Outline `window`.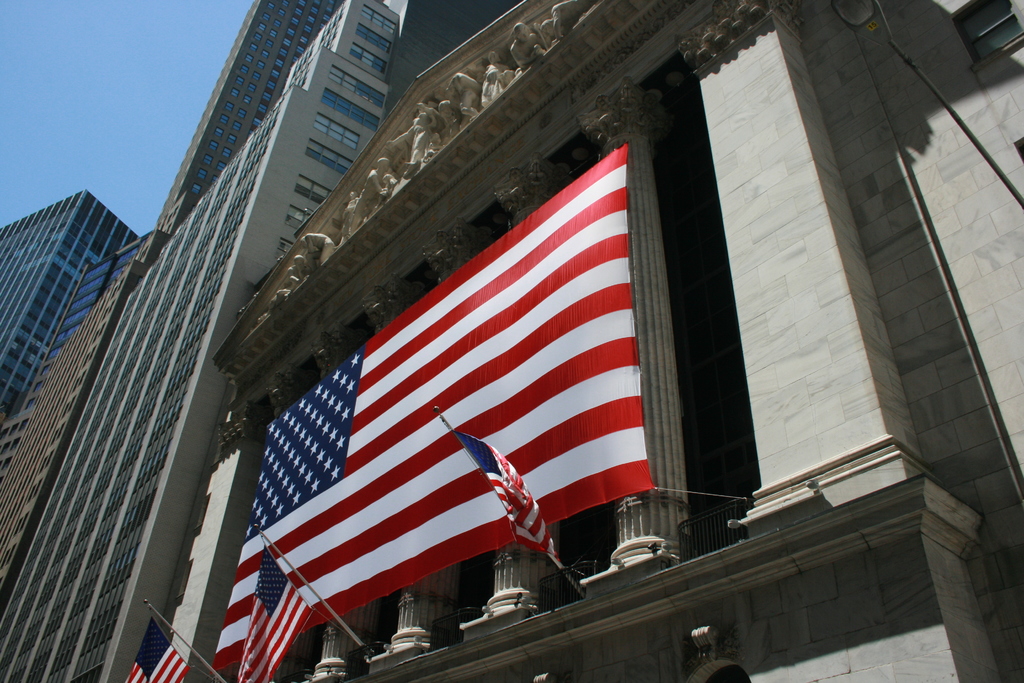
Outline: select_region(326, 63, 388, 111).
